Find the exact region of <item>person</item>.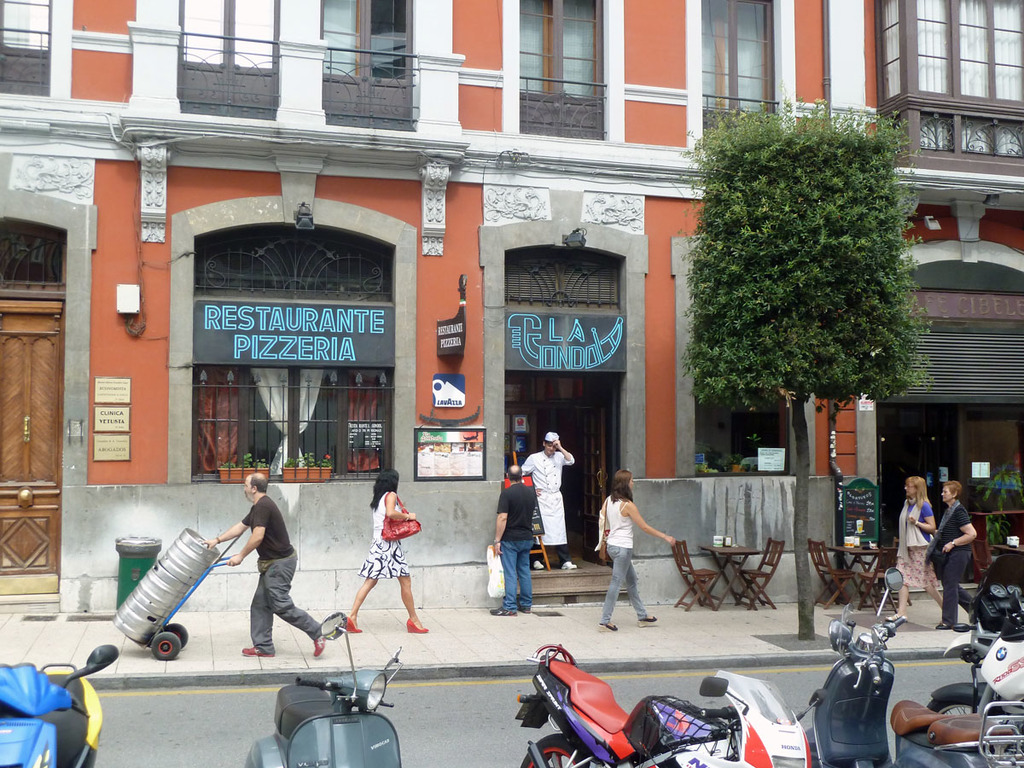
Exact region: (523, 433, 578, 566).
